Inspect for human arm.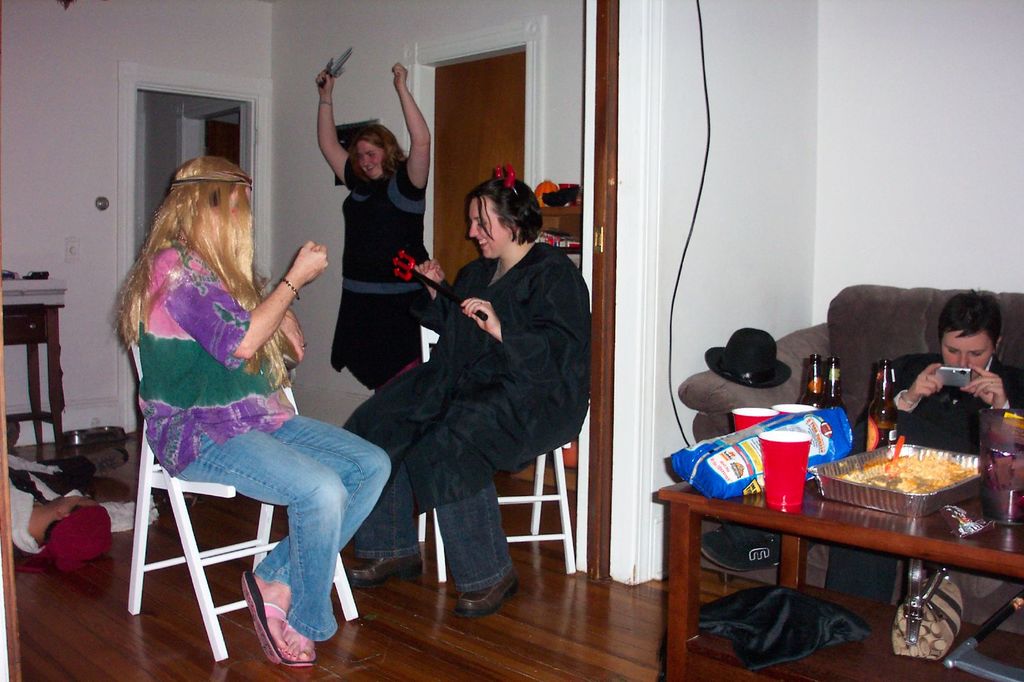
Inspection: 850, 354, 944, 457.
